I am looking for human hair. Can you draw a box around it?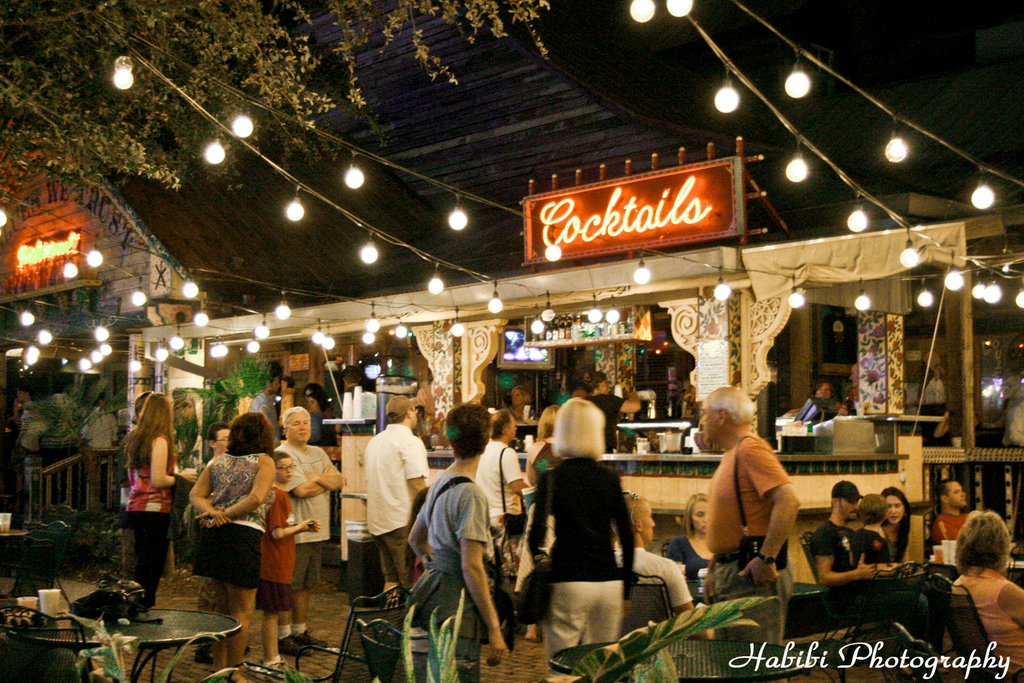
Sure, the bounding box is (x1=701, y1=391, x2=751, y2=424).
